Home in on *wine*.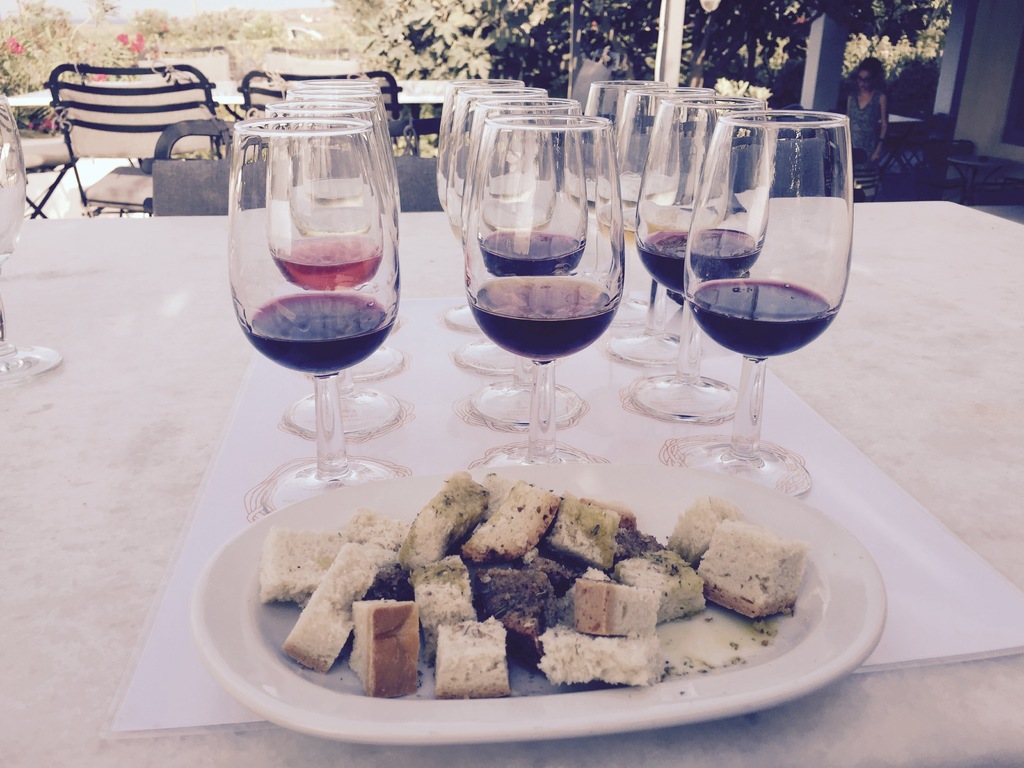
Homed in at box=[268, 237, 385, 287].
